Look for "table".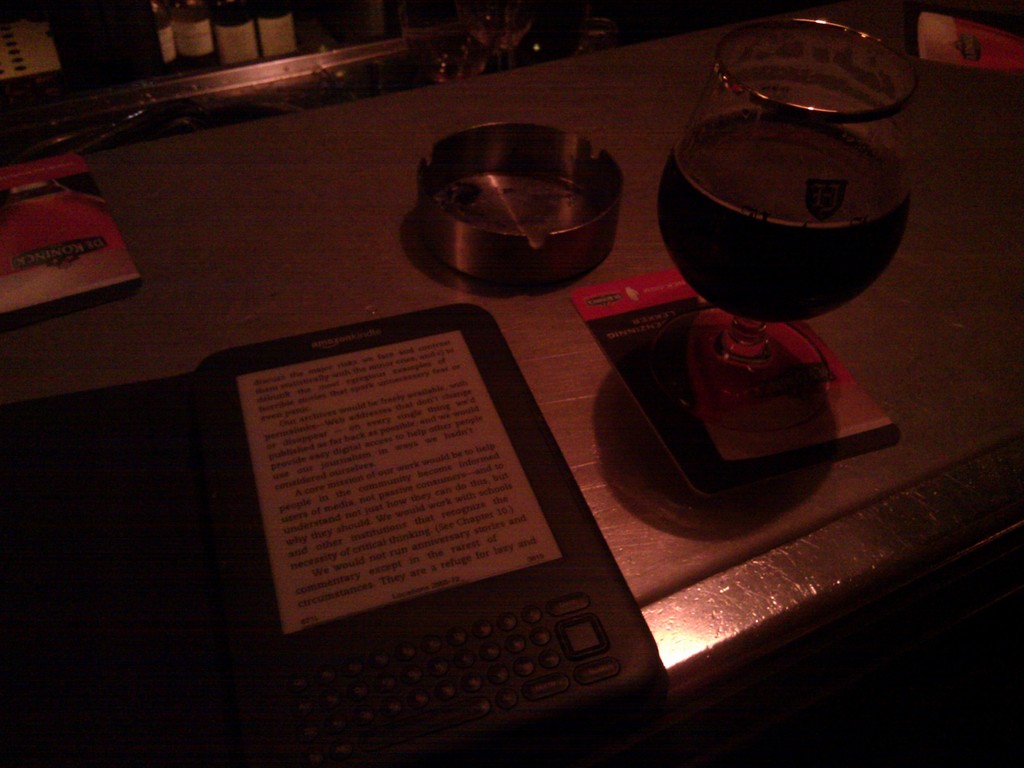
Found: box(0, 0, 1023, 767).
